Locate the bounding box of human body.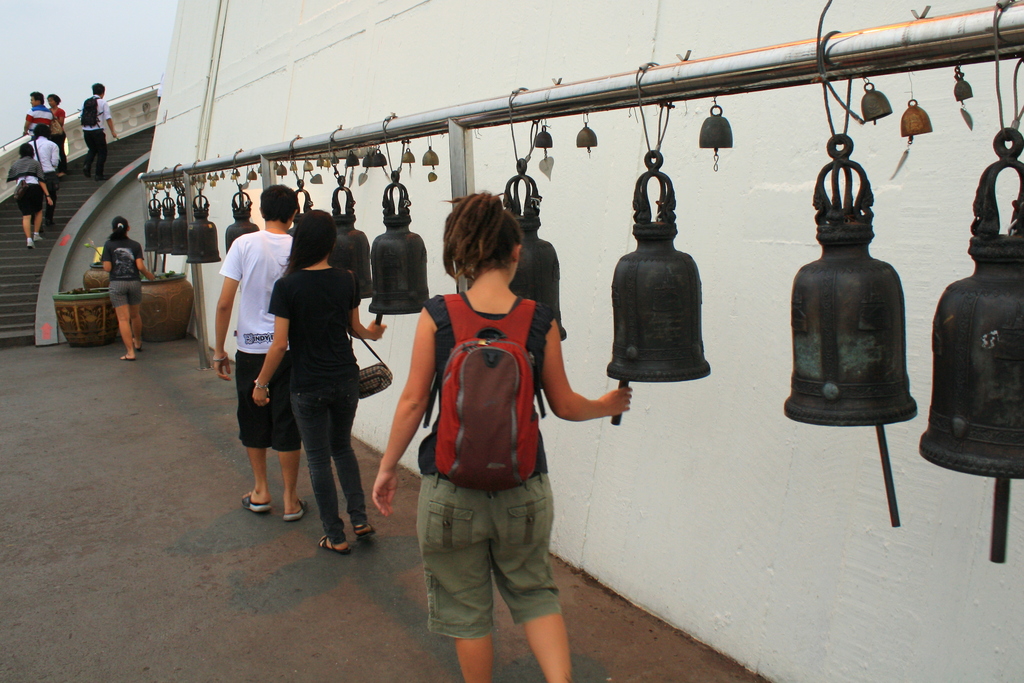
Bounding box: x1=215 y1=221 x2=309 y2=519.
